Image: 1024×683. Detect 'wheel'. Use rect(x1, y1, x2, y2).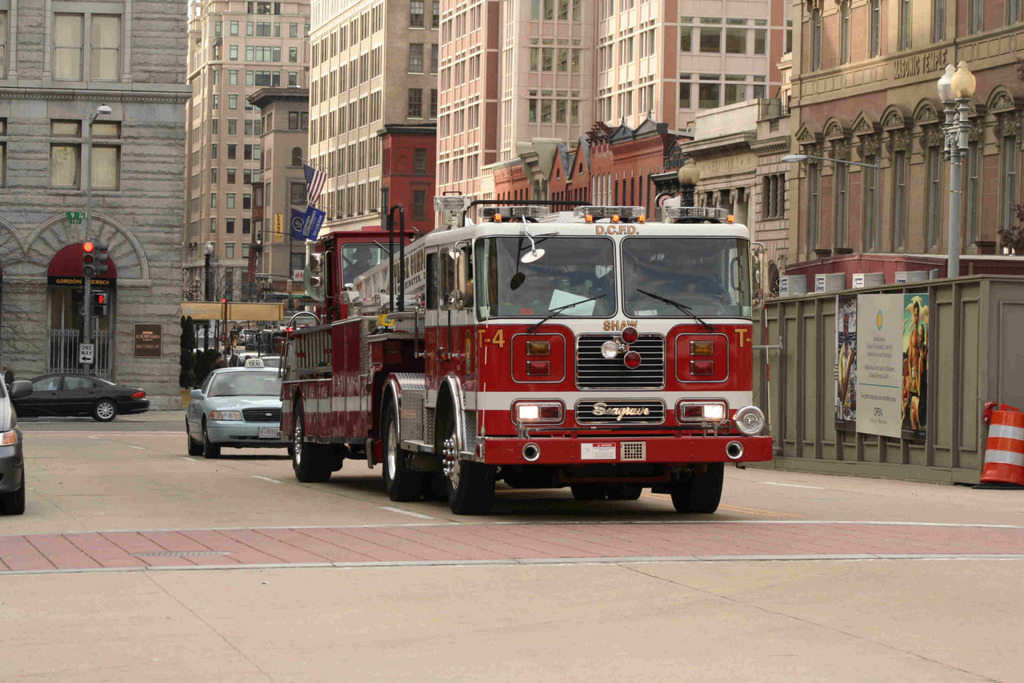
rect(316, 445, 330, 479).
